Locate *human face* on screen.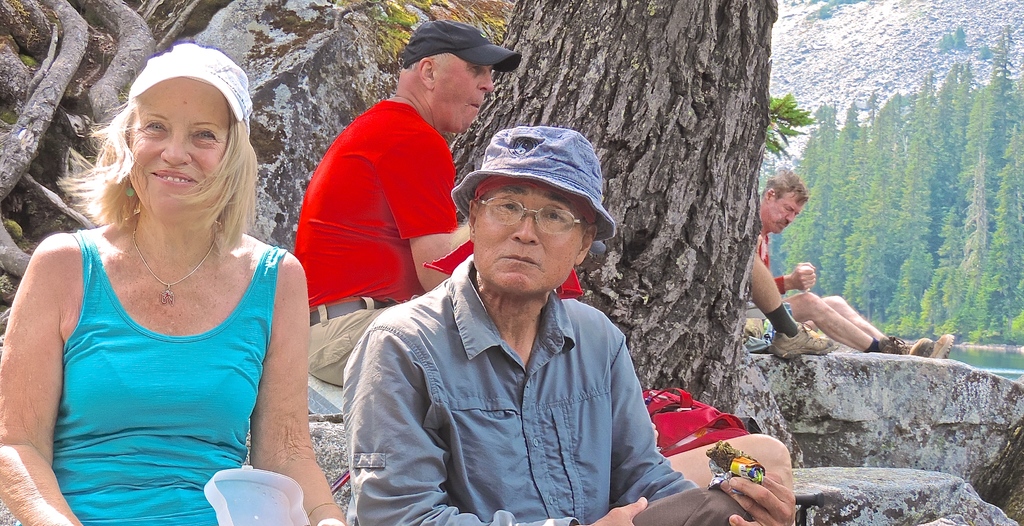
On screen at [469, 177, 584, 291].
